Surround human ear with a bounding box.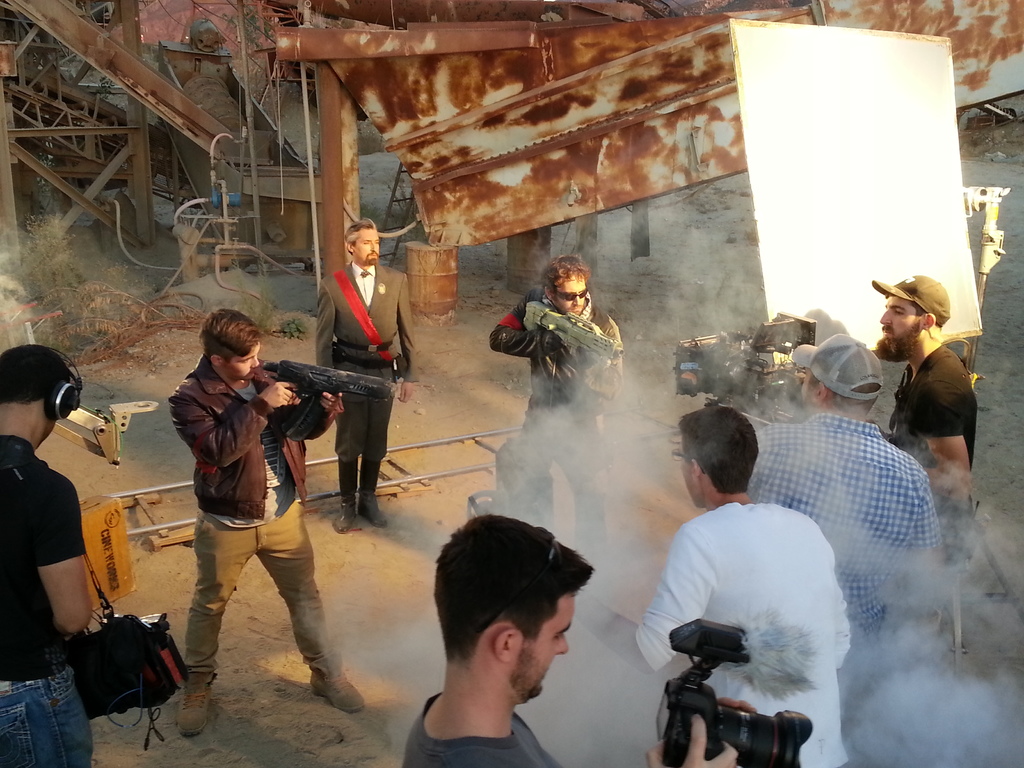
box(816, 384, 829, 403).
